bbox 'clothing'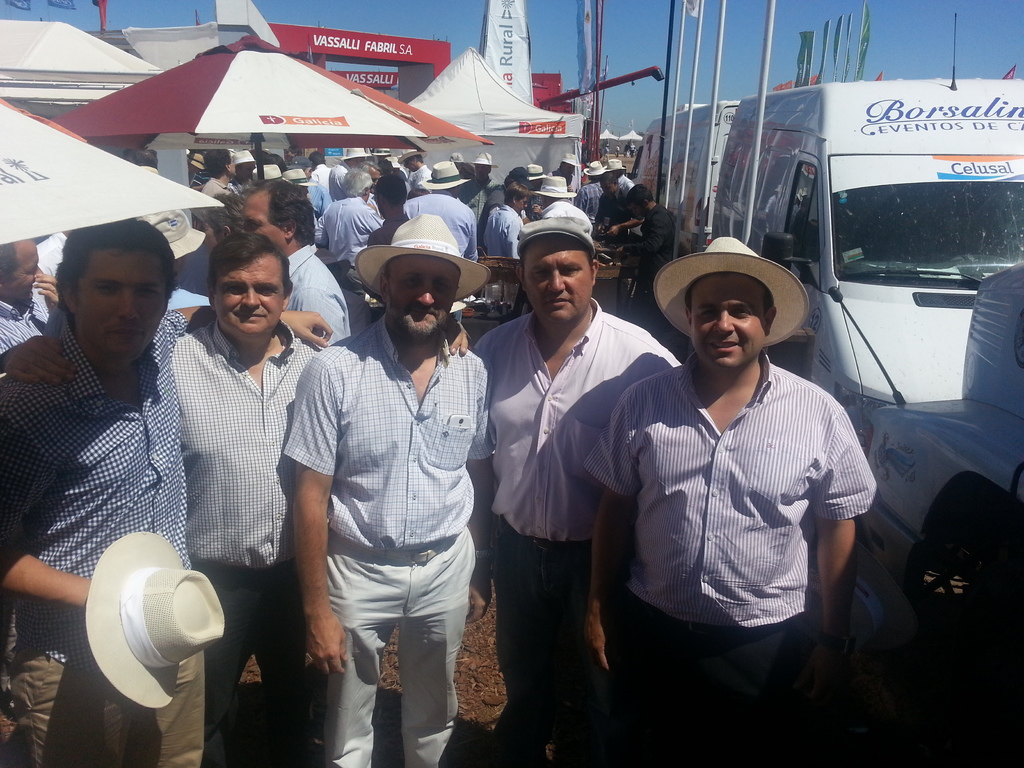
[579,177,598,224]
